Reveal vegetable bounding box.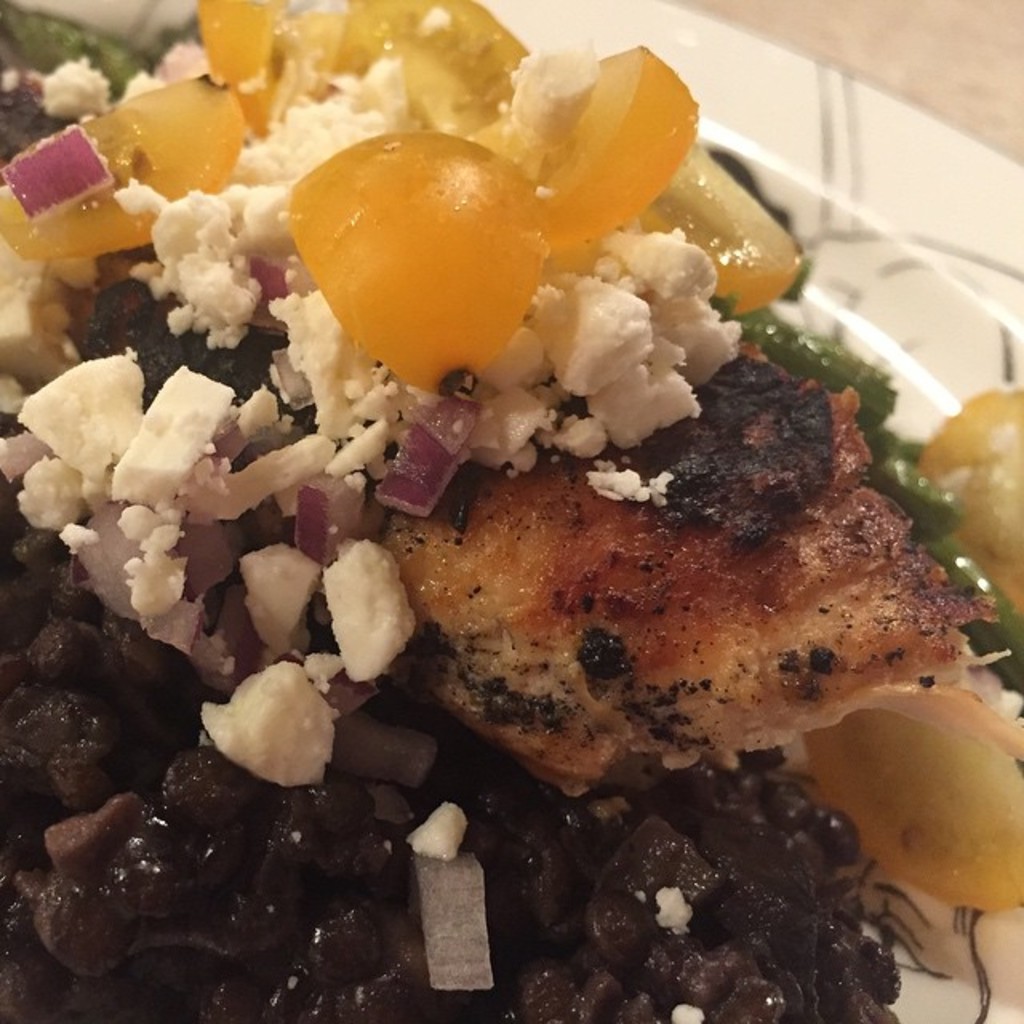
Revealed: region(294, 467, 390, 570).
